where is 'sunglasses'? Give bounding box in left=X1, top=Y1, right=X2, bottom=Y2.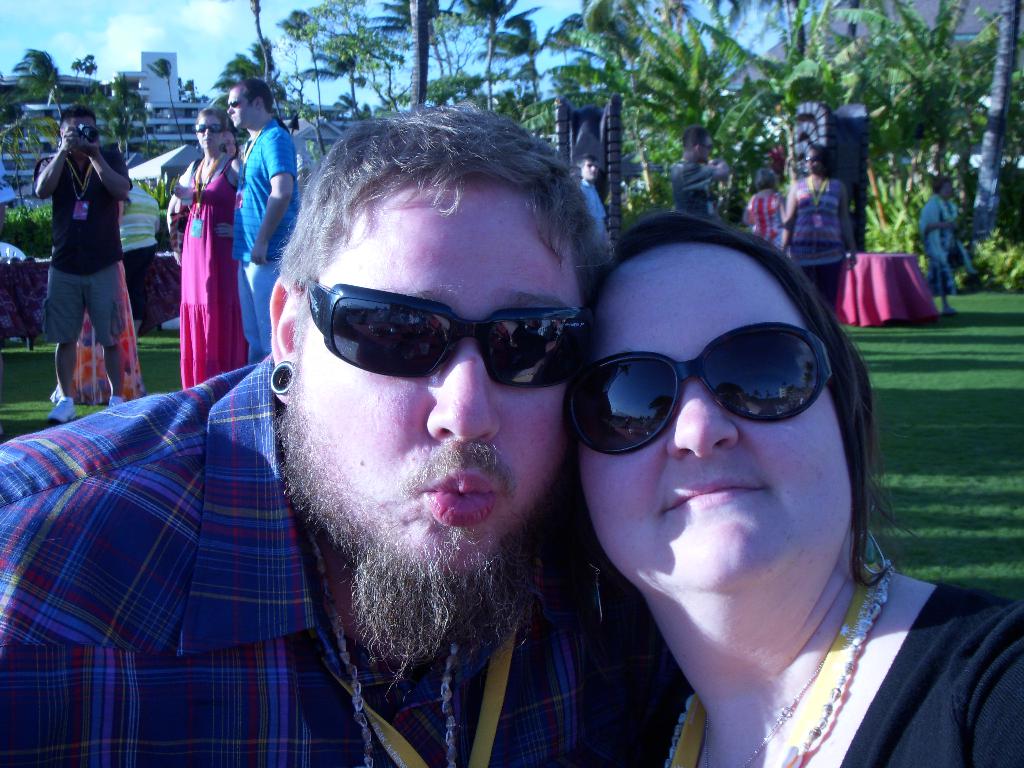
left=227, top=94, right=256, bottom=108.
